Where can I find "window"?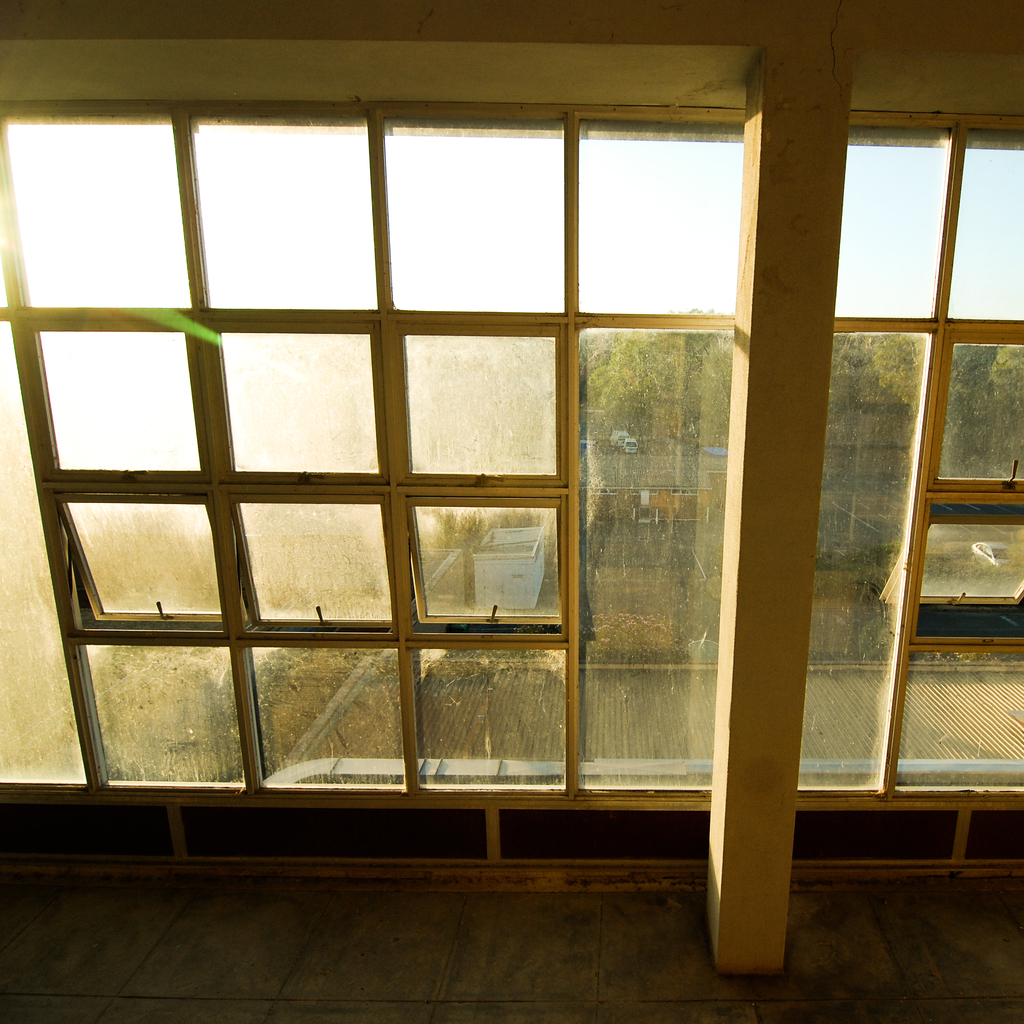
You can find it at 840/147/947/317.
